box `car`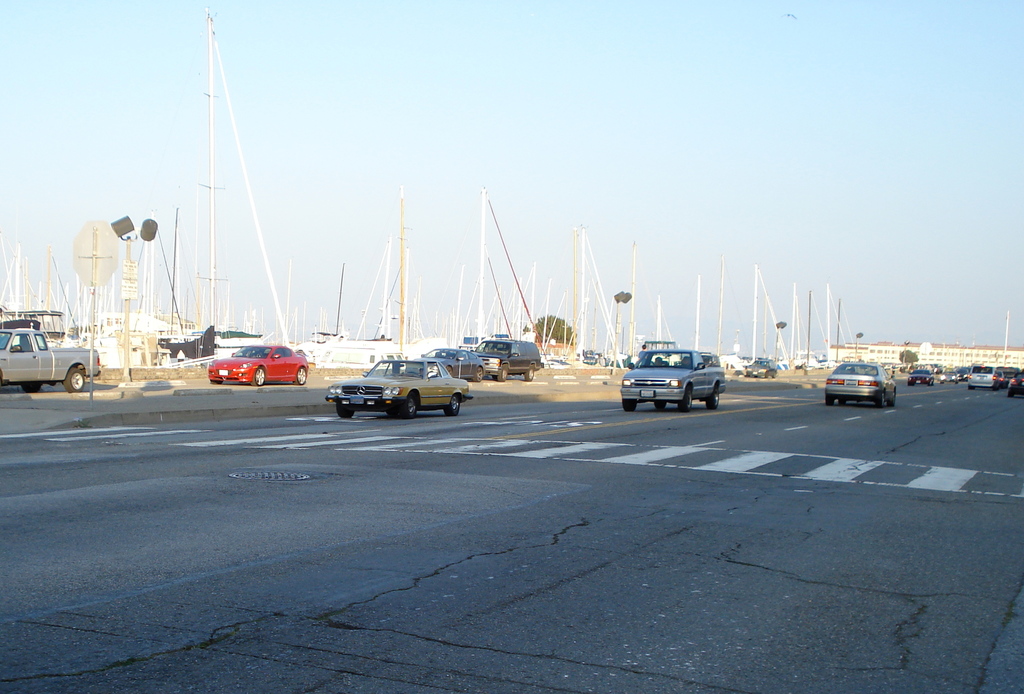
pyautogui.locateOnScreen(416, 344, 488, 383)
